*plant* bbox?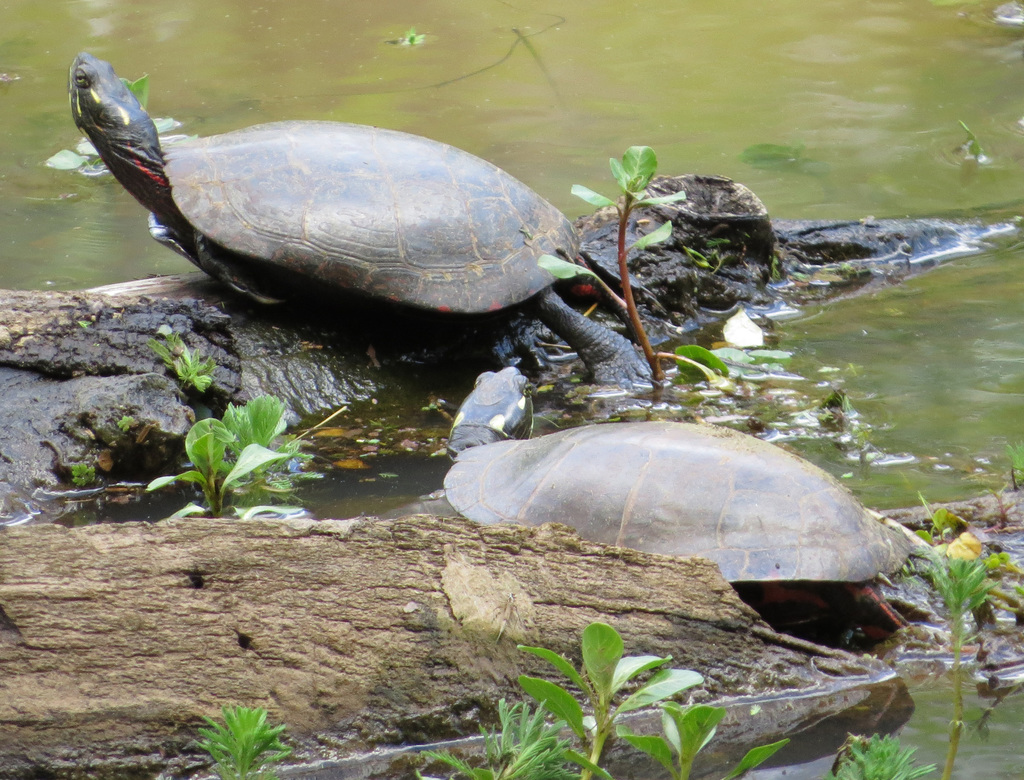
select_region(38, 72, 199, 173)
